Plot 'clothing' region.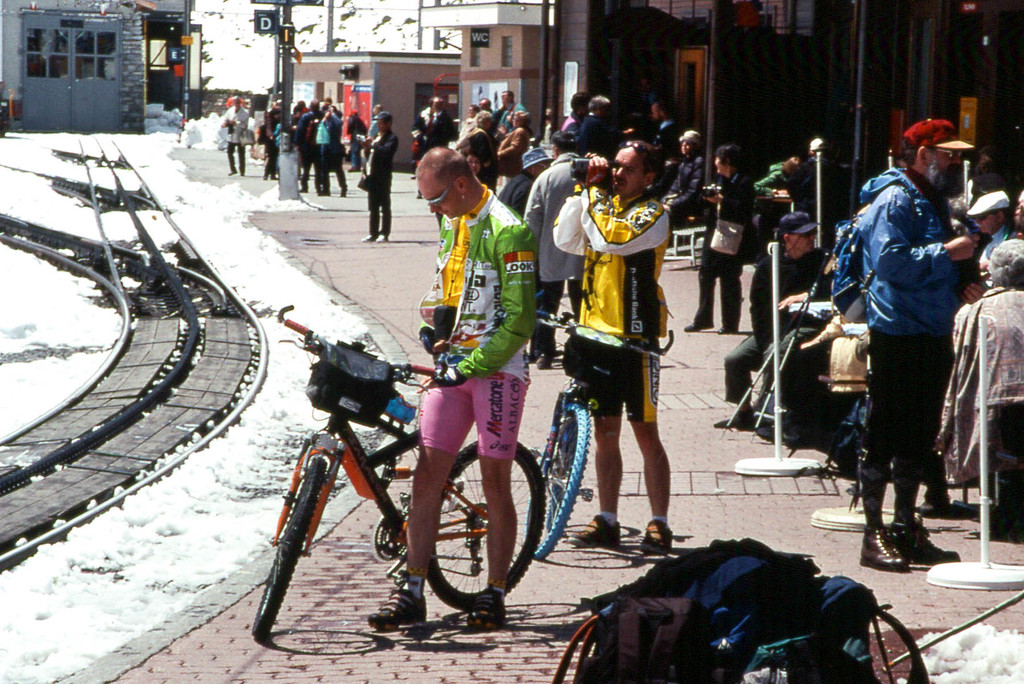
Plotted at 346 117 369 165.
